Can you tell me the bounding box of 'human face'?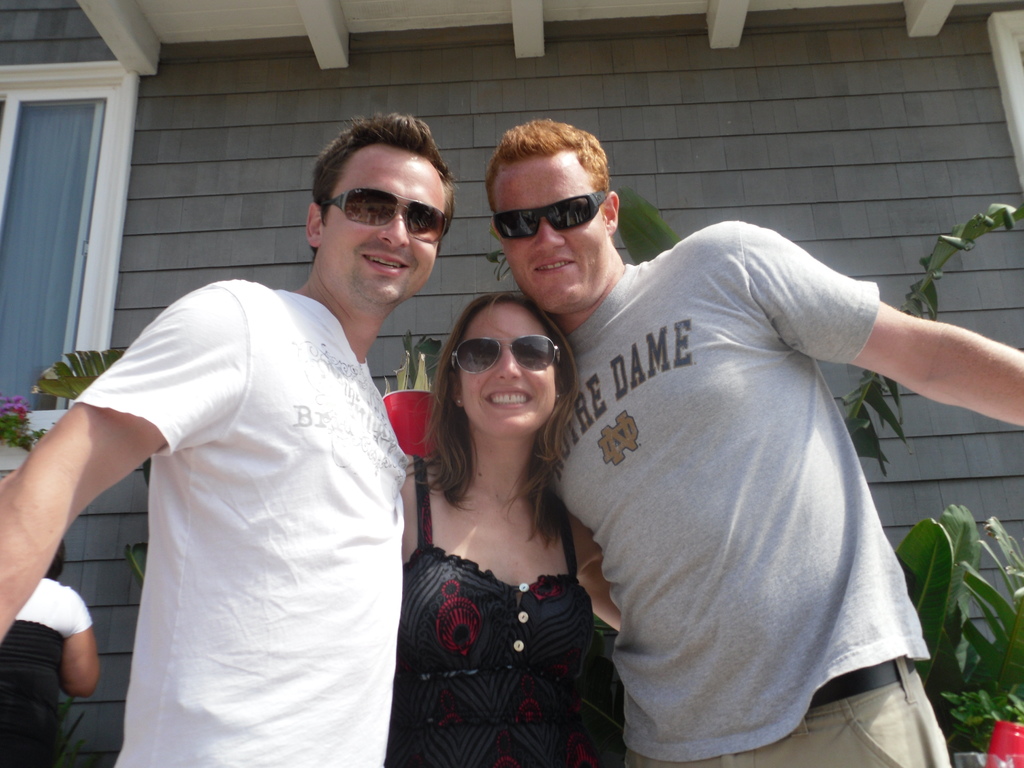
left=491, top=151, right=604, bottom=305.
